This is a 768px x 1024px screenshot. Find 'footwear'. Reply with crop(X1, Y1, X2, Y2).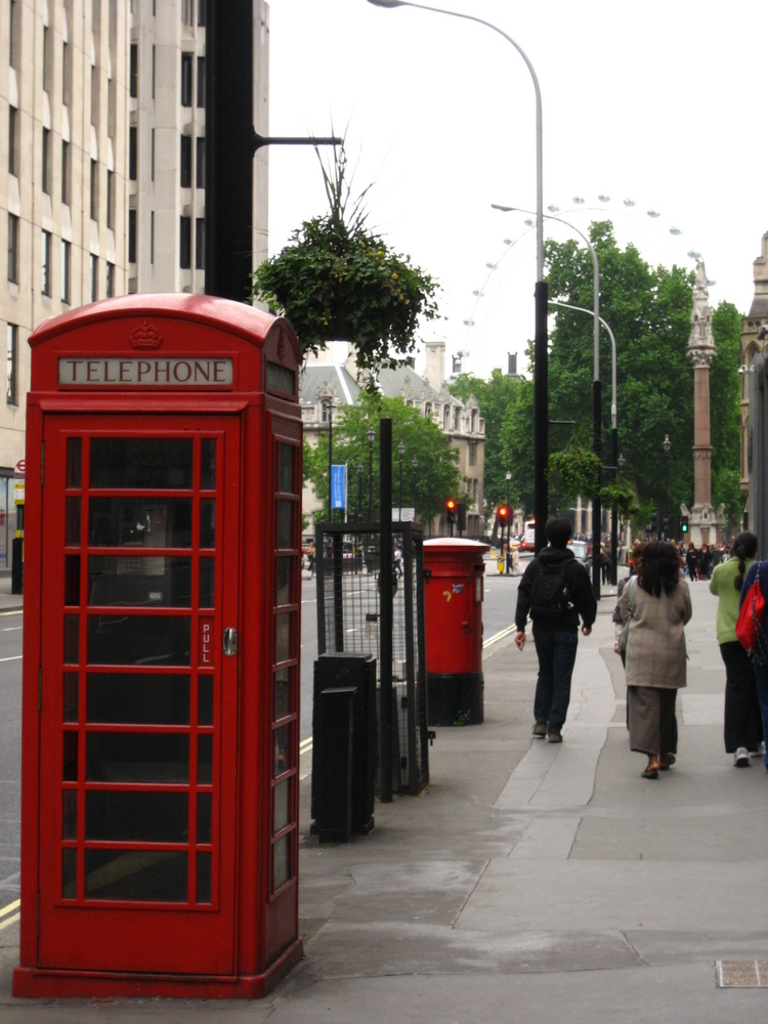
crop(732, 742, 754, 770).
